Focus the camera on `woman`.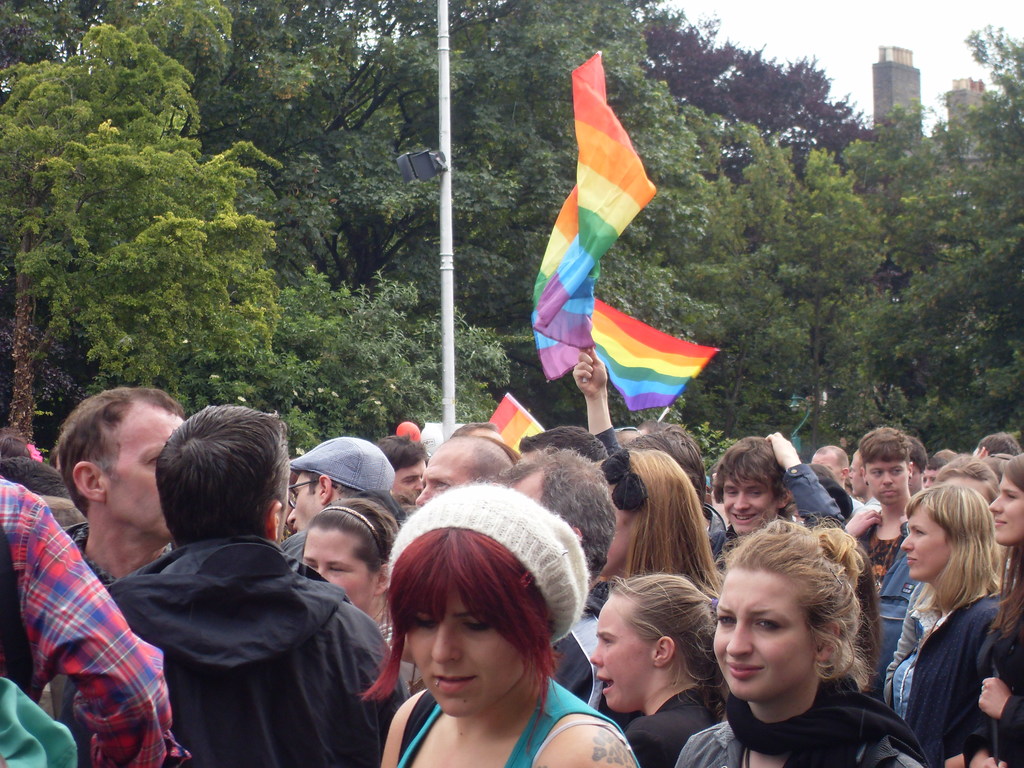
Focus region: (669, 517, 924, 767).
